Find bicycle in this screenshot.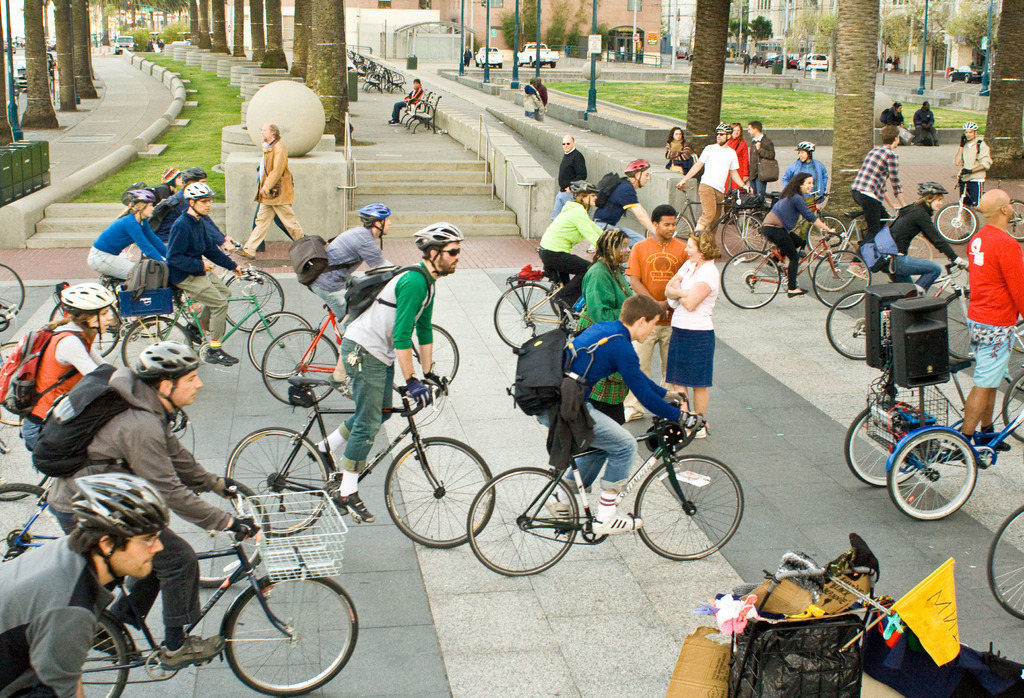
The bounding box for bicycle is rect(488, 380, 758, 583).
